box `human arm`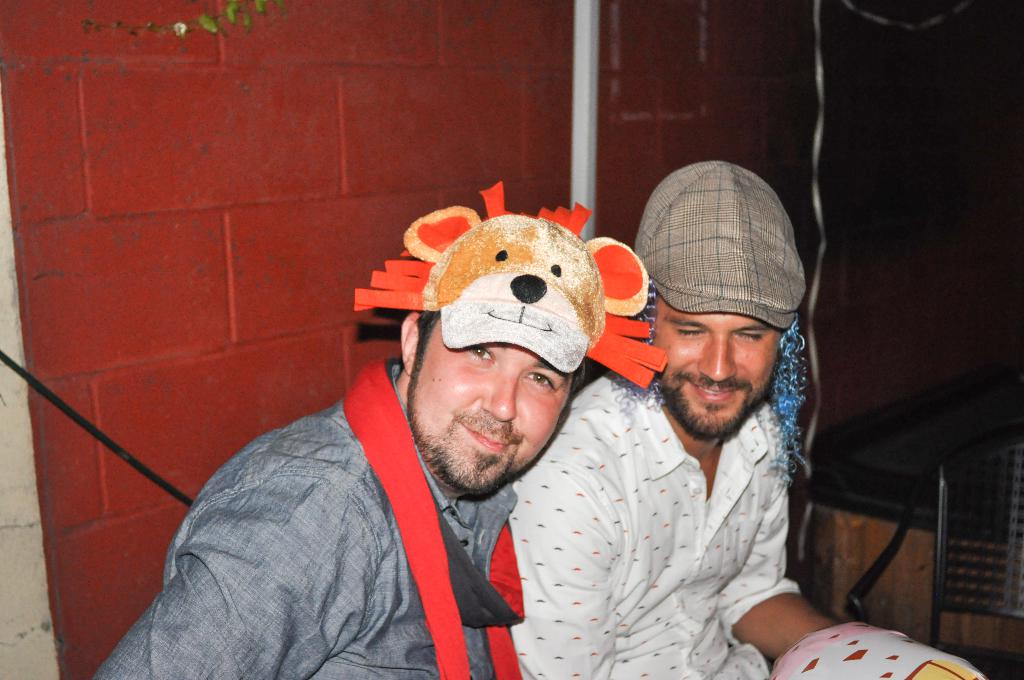
detection(718, 414, 932, 679)
